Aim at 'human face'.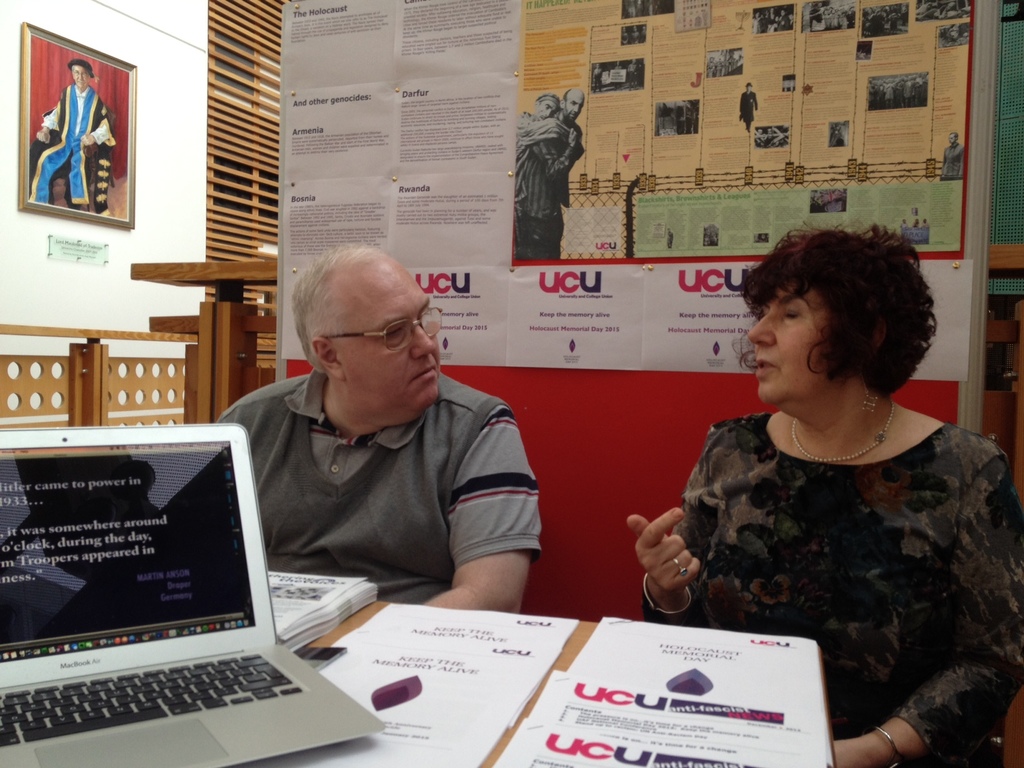
Aimed at pyautogui.locateOnScreen(540, 98, 556, 118).
